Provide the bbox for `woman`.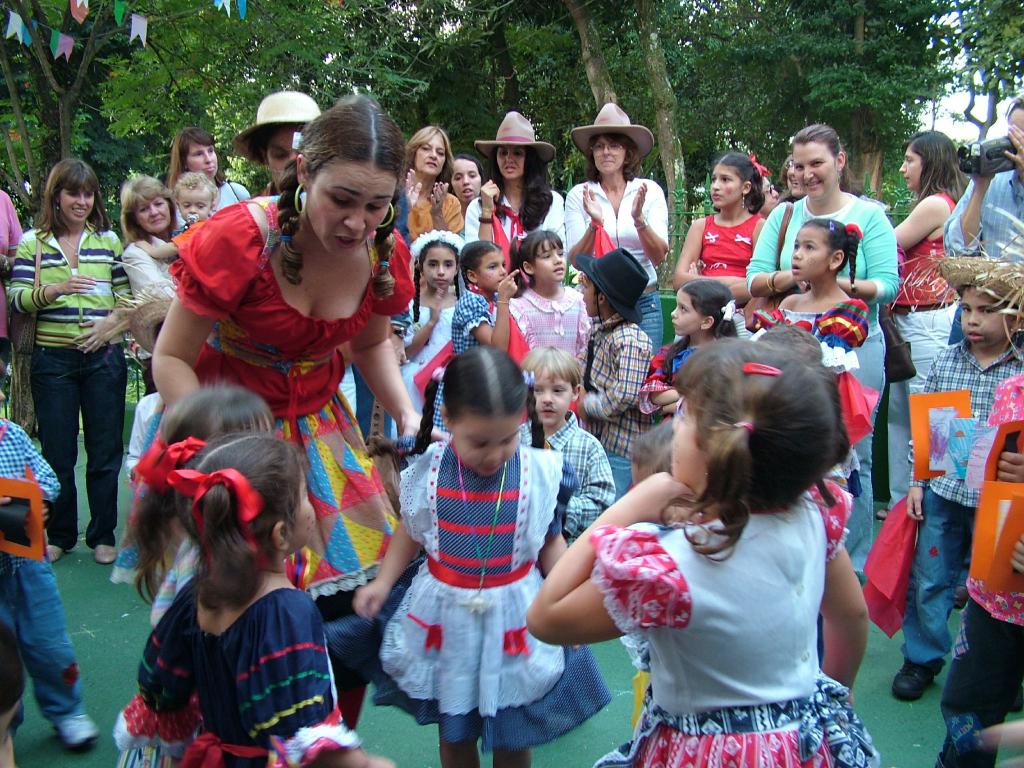
[left=675, top=153, right=778, bottom=314].
